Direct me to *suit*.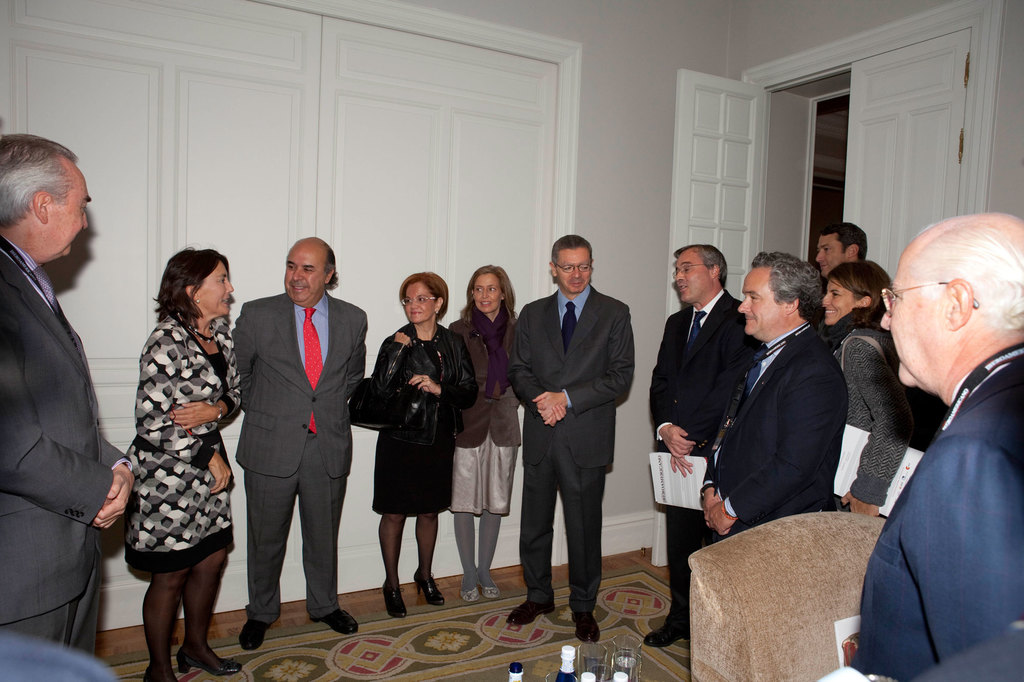
Direction: left=705, top=328, right=840, bottom=537.
